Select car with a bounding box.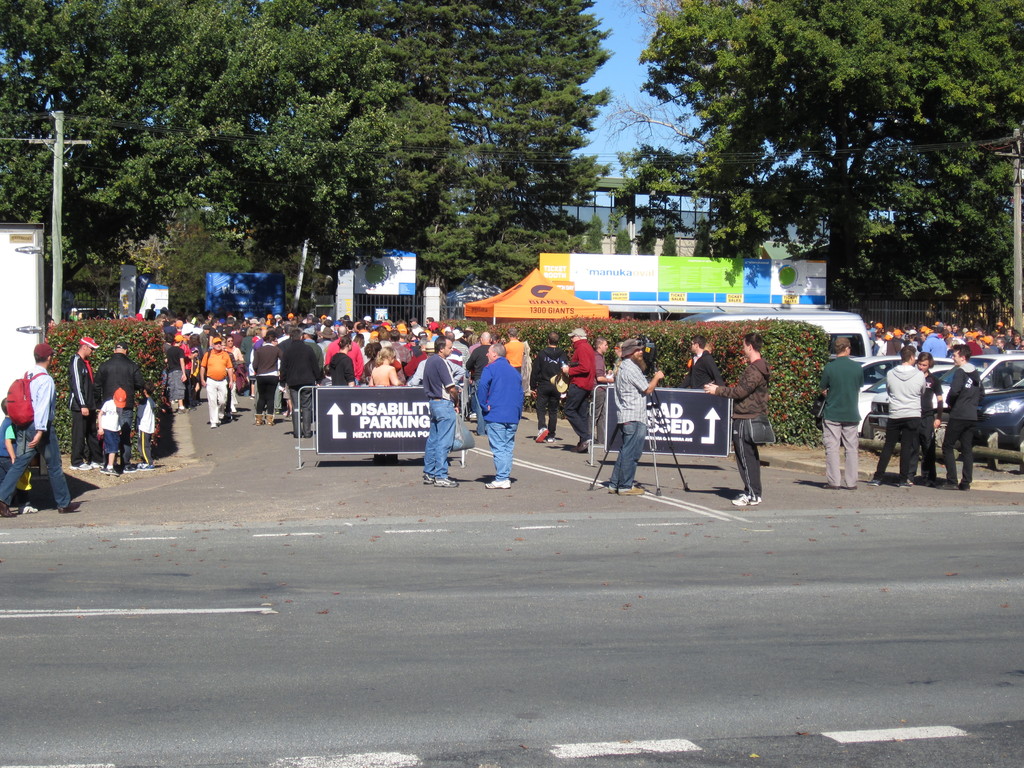
l=869, t=352, r=1023, b=451.
